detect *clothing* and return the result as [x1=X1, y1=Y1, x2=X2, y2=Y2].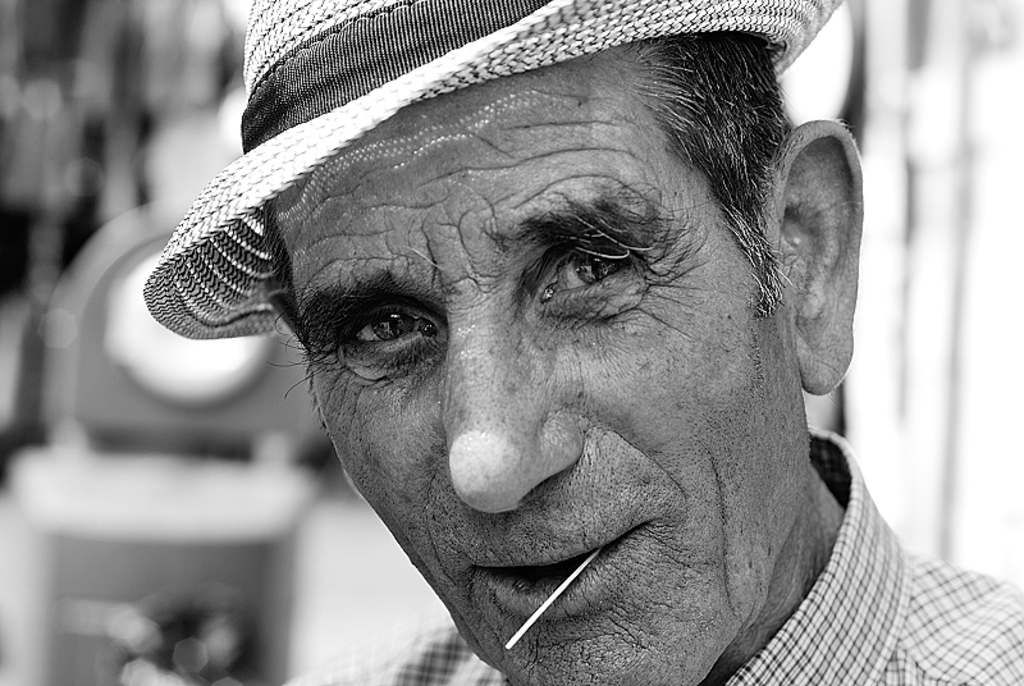
[x1=284, y1=425, x2=1023, y2=685].
